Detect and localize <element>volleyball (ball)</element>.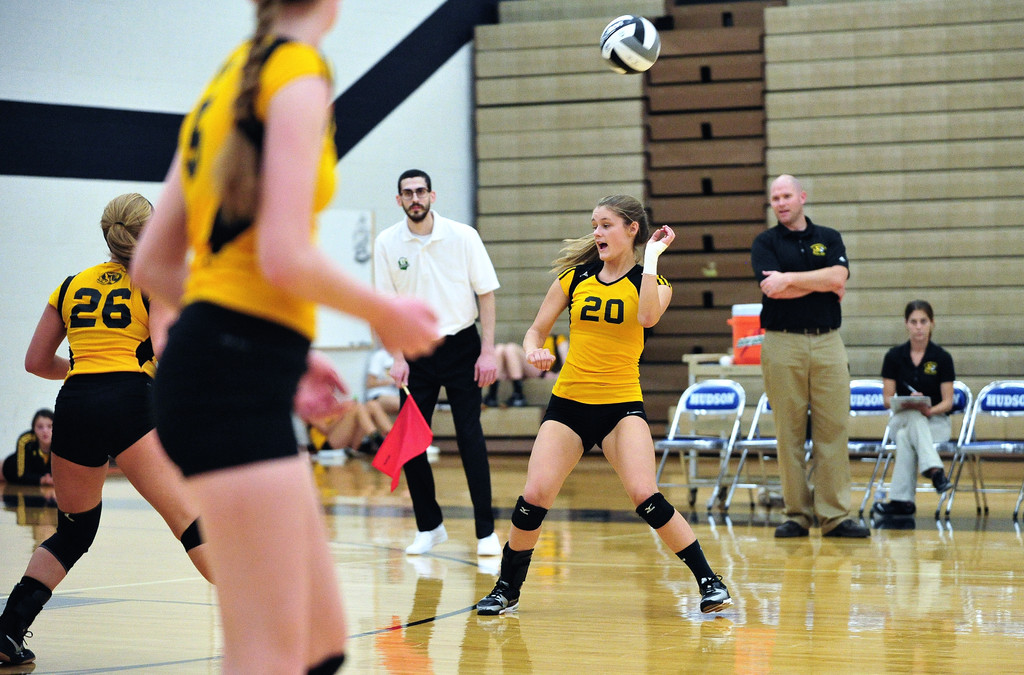
Localized at 596 11 665 74.
